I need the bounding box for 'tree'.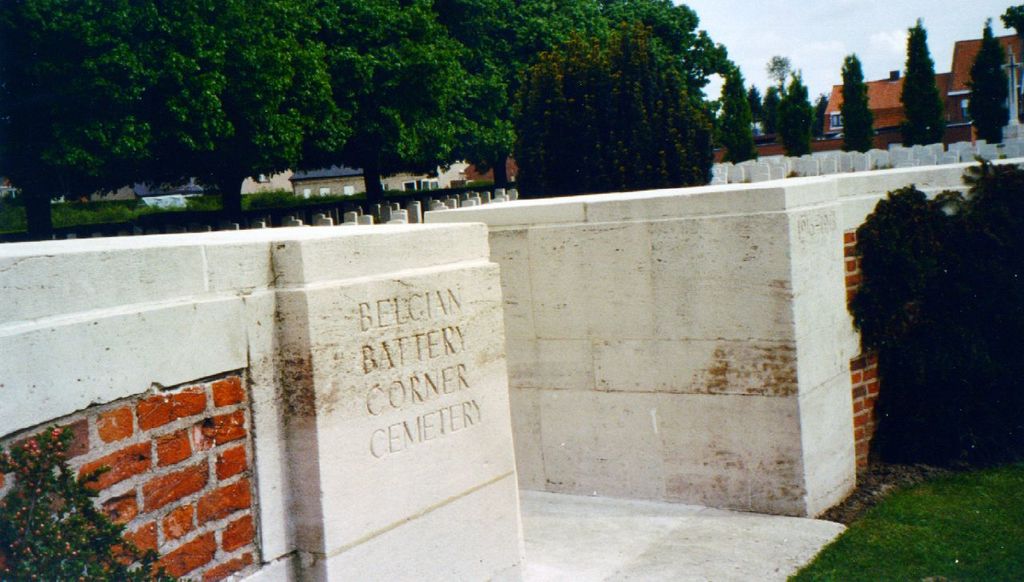
Here it is: l=787, t=62, r=812, b=154.
